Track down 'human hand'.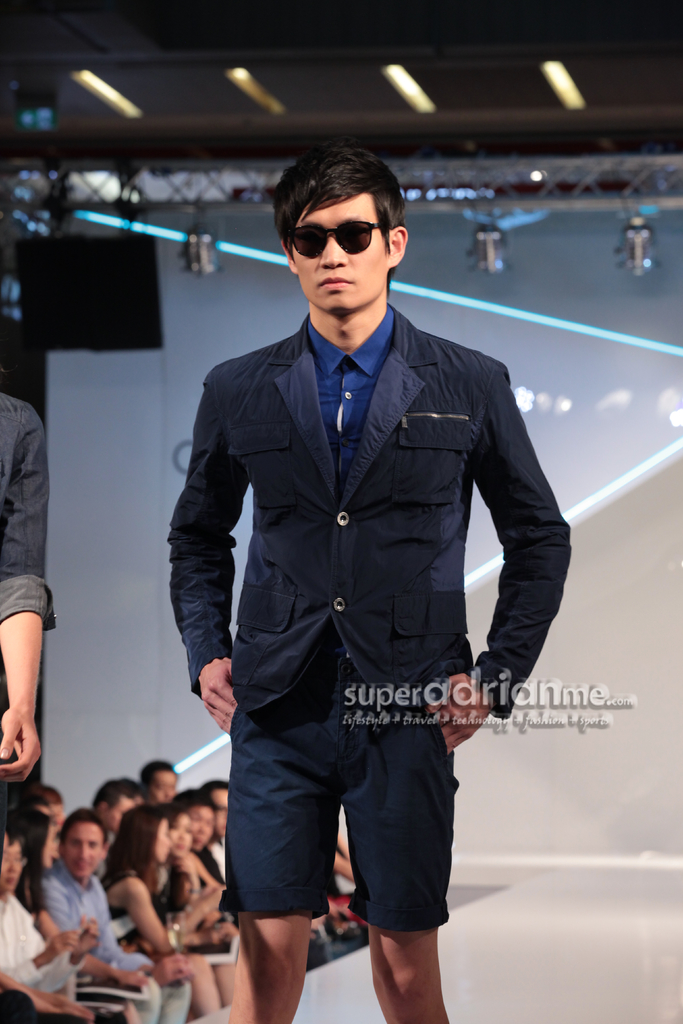
Tracked to x1=45, y1=931, x2=78, y2=955.
